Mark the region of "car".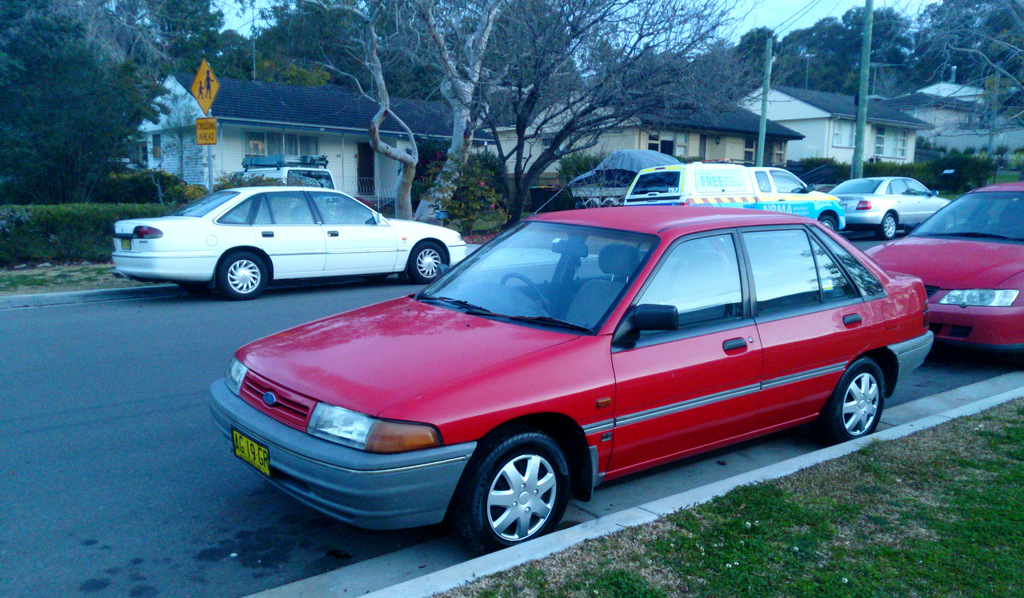
Region: locate(863, 178, 1023, 356).
